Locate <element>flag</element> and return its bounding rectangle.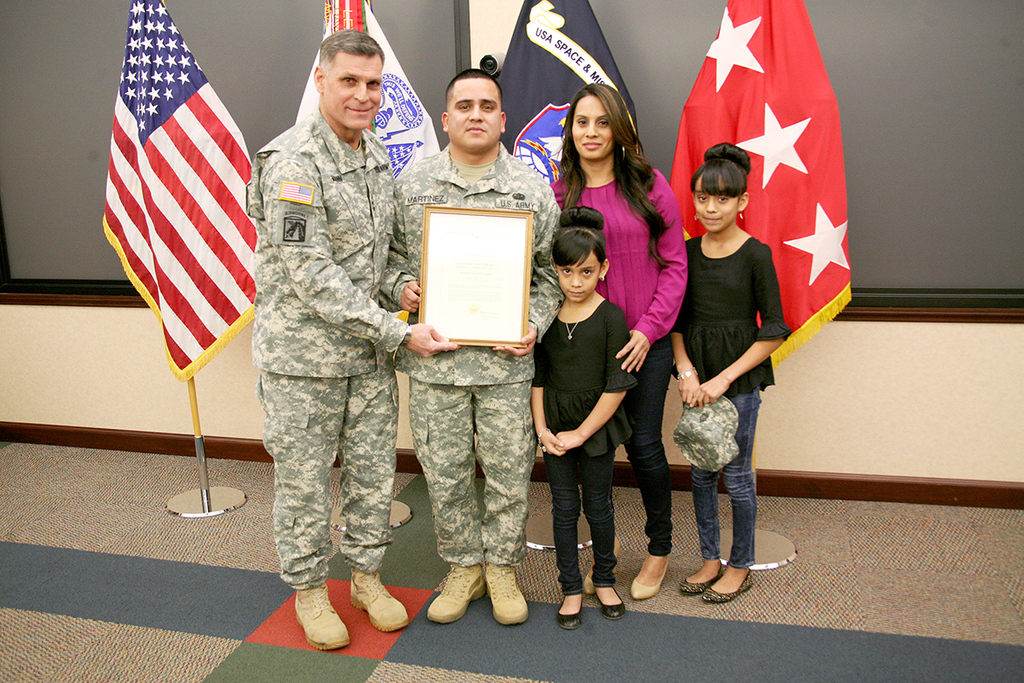
{"left": 486, "top": 0, "right": 639, "bottom": 190}.
